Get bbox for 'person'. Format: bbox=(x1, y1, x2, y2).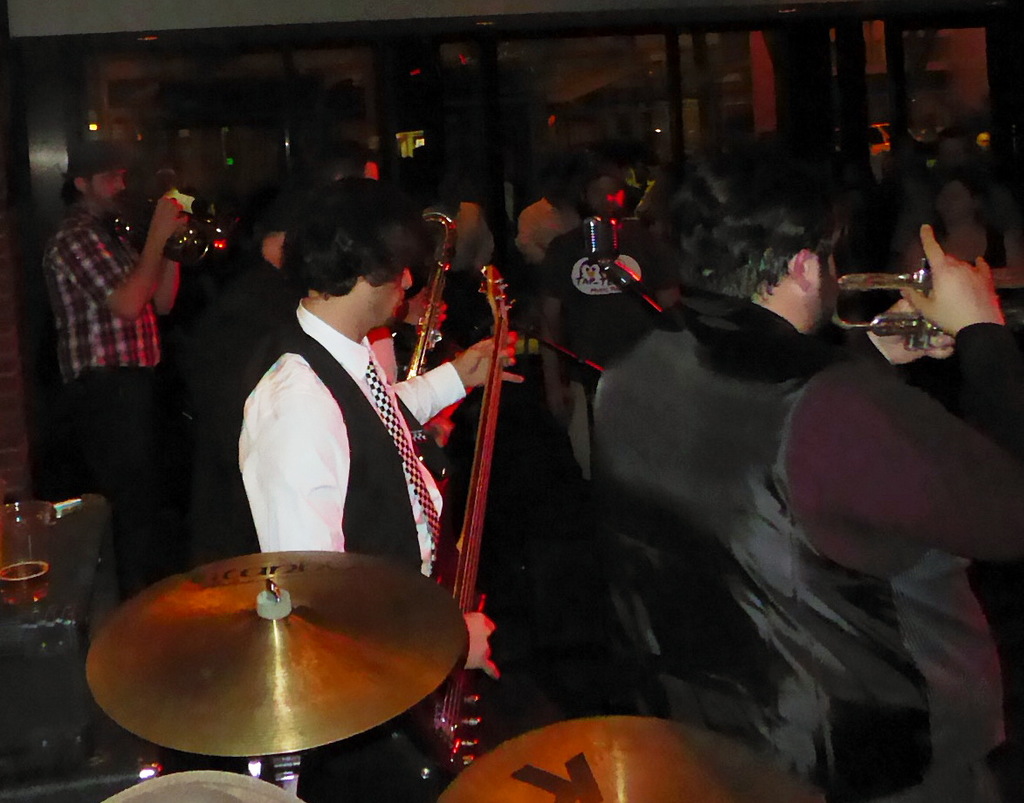
bbox=(38, 152, 190, 536).
